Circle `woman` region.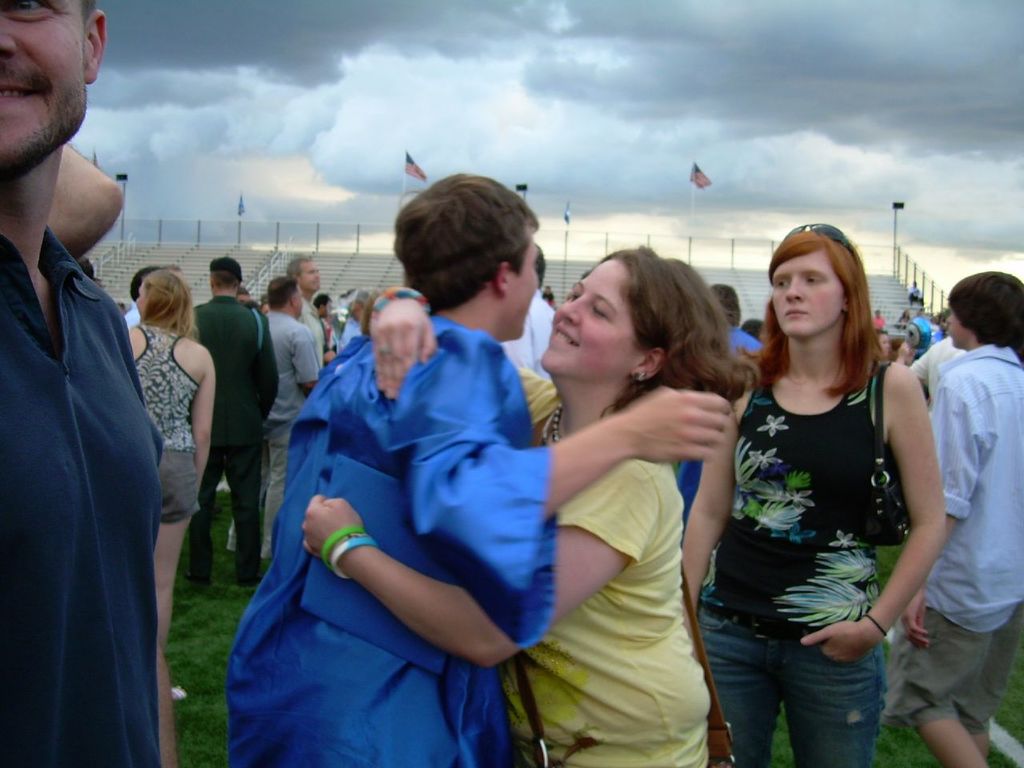
Region: 110, 267, 217, 649.
